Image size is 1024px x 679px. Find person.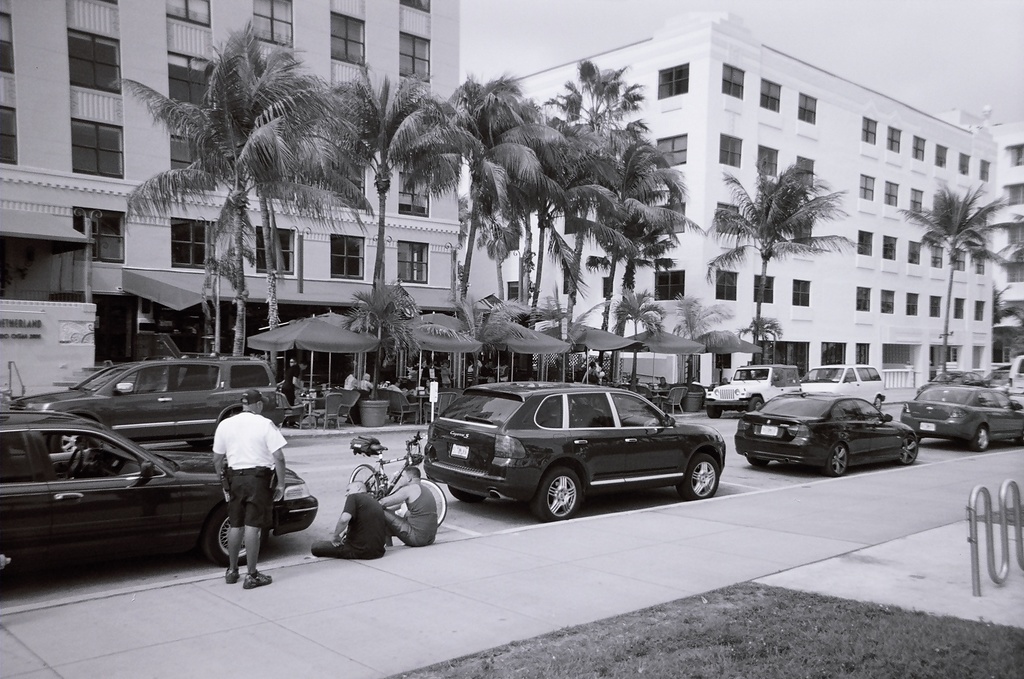
bbox(438, 361, 455, 391).
